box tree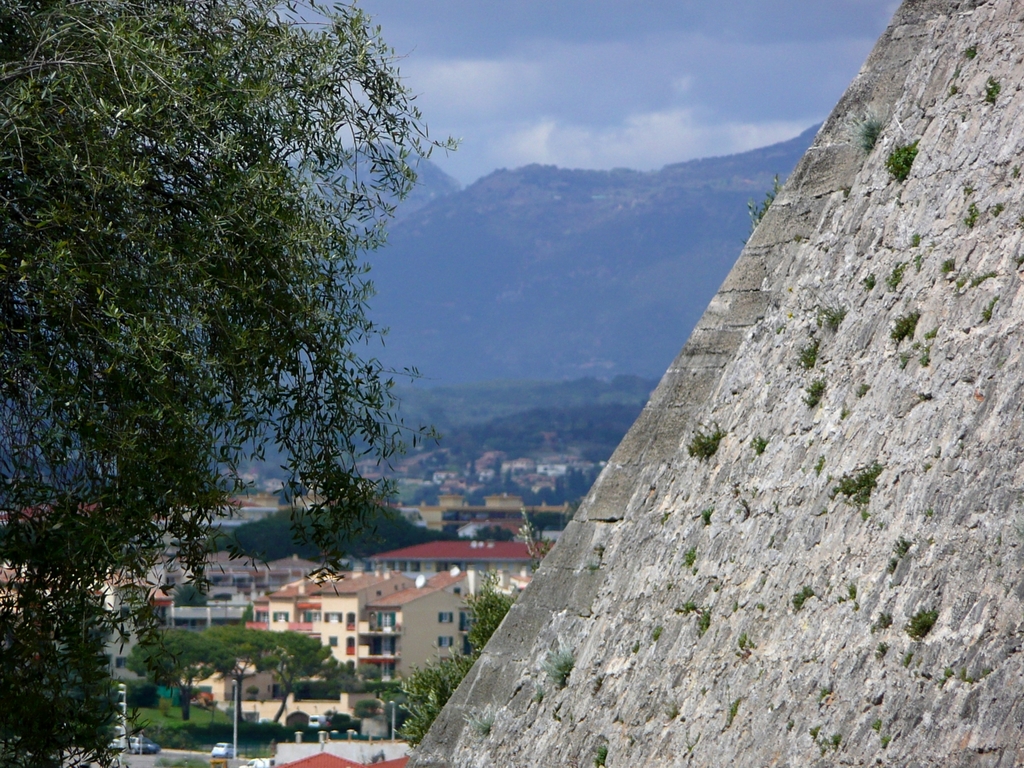
[0, 0, 468, 767]
